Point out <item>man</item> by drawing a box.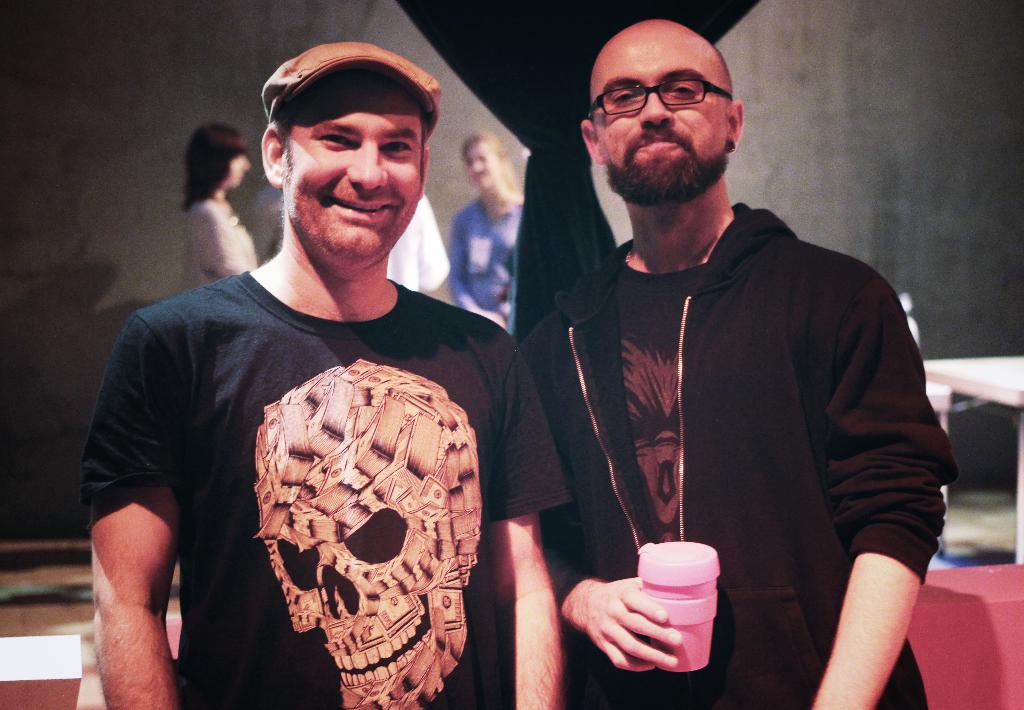
80/43/573/709.
